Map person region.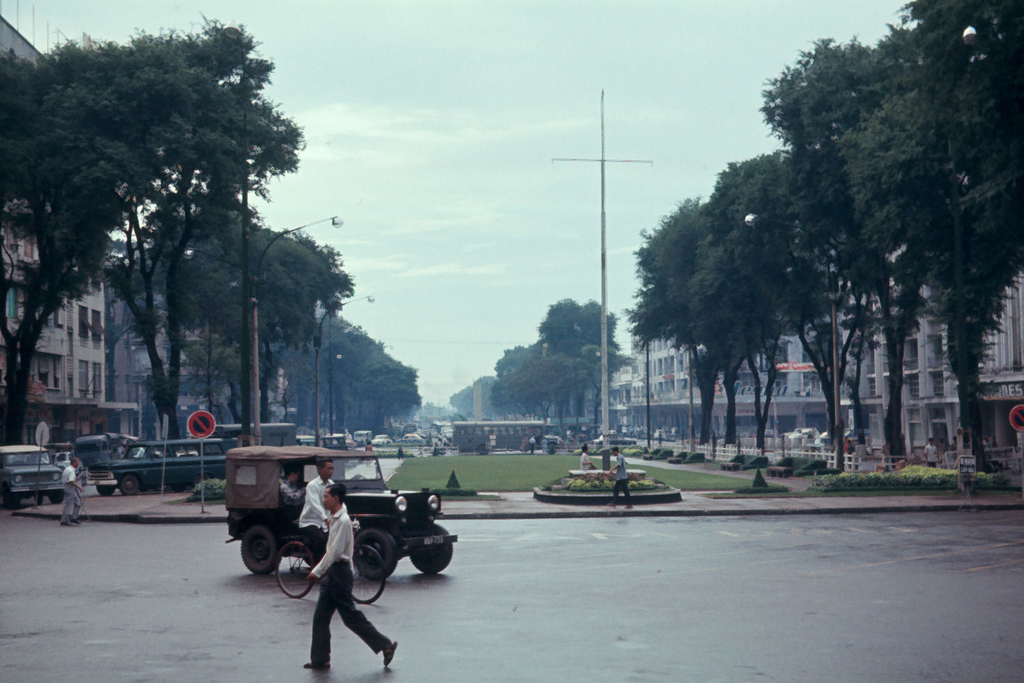
Mapped to bbox(610, 446, 634, 511).
